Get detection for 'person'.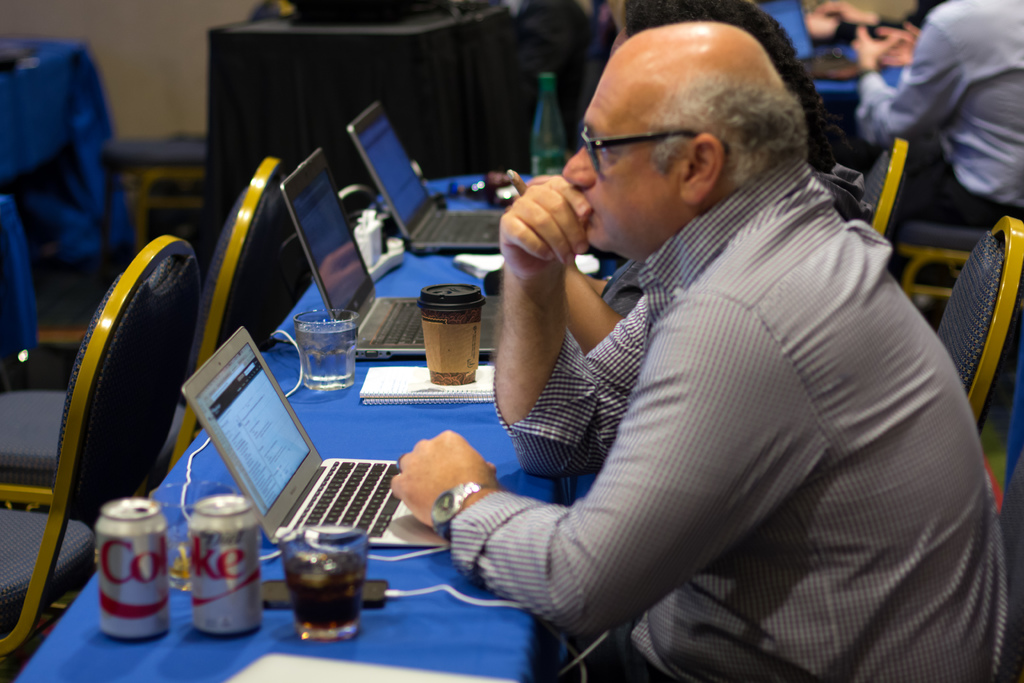
Detection: BBox(388, 21, 1020, 682).
